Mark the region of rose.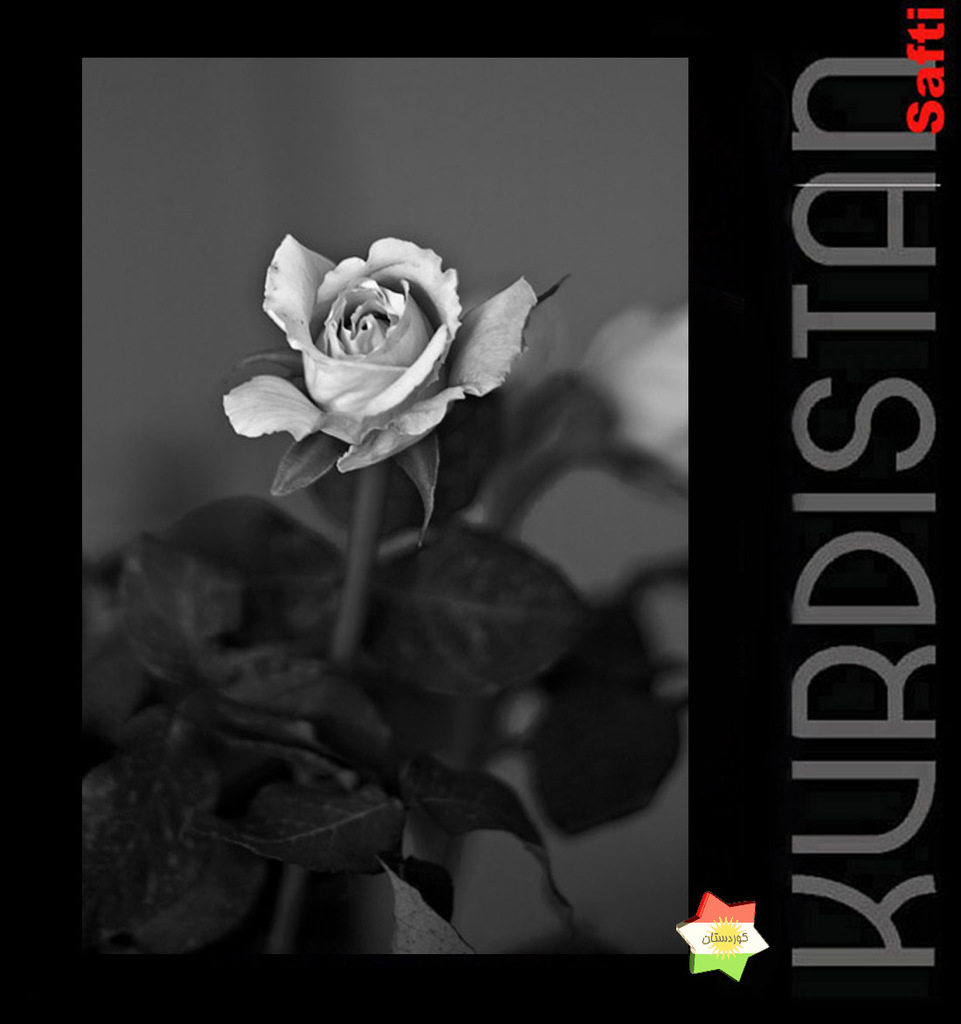
Region: bbox(230, 218, 540, 471).
